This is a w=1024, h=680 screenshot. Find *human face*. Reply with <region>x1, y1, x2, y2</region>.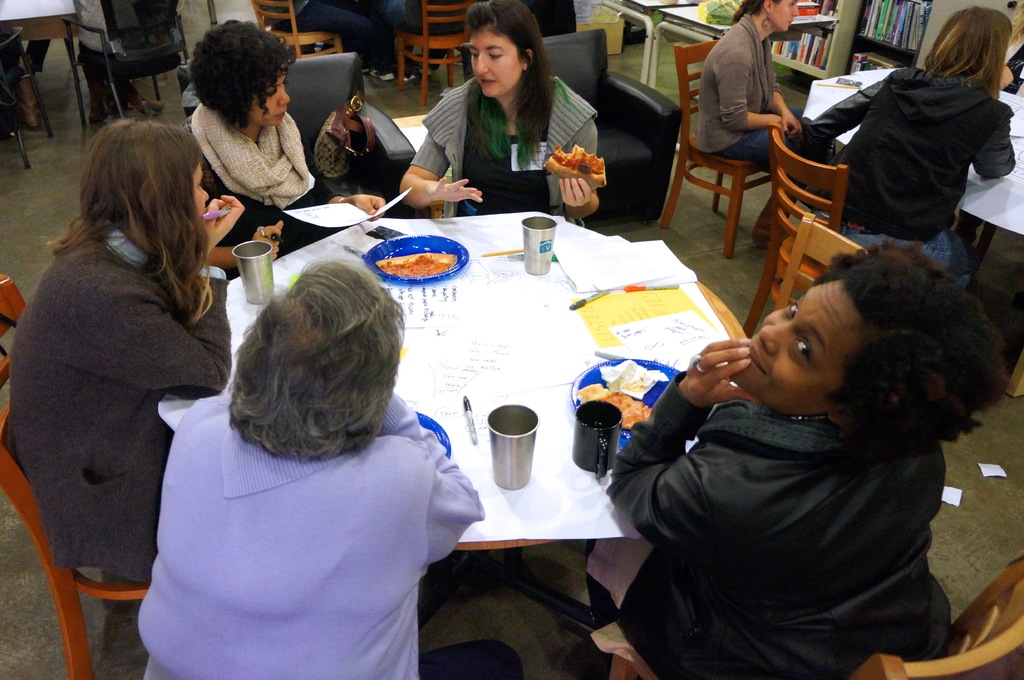
<region>189, 159, 210, 223</region>.
